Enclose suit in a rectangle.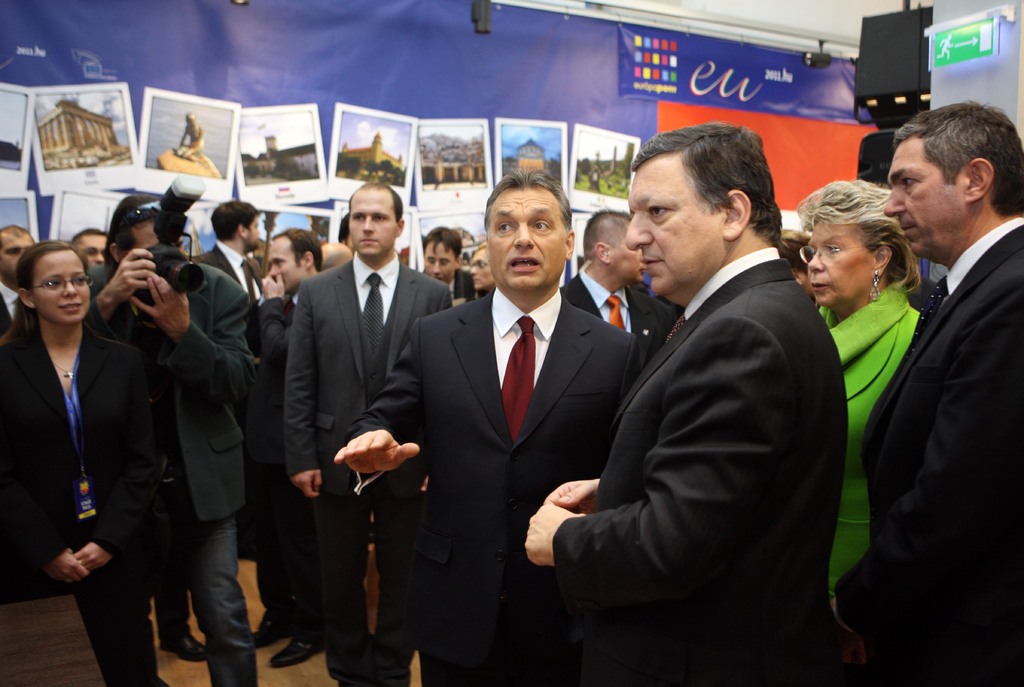
Rect(435, 267, 481, 311).
